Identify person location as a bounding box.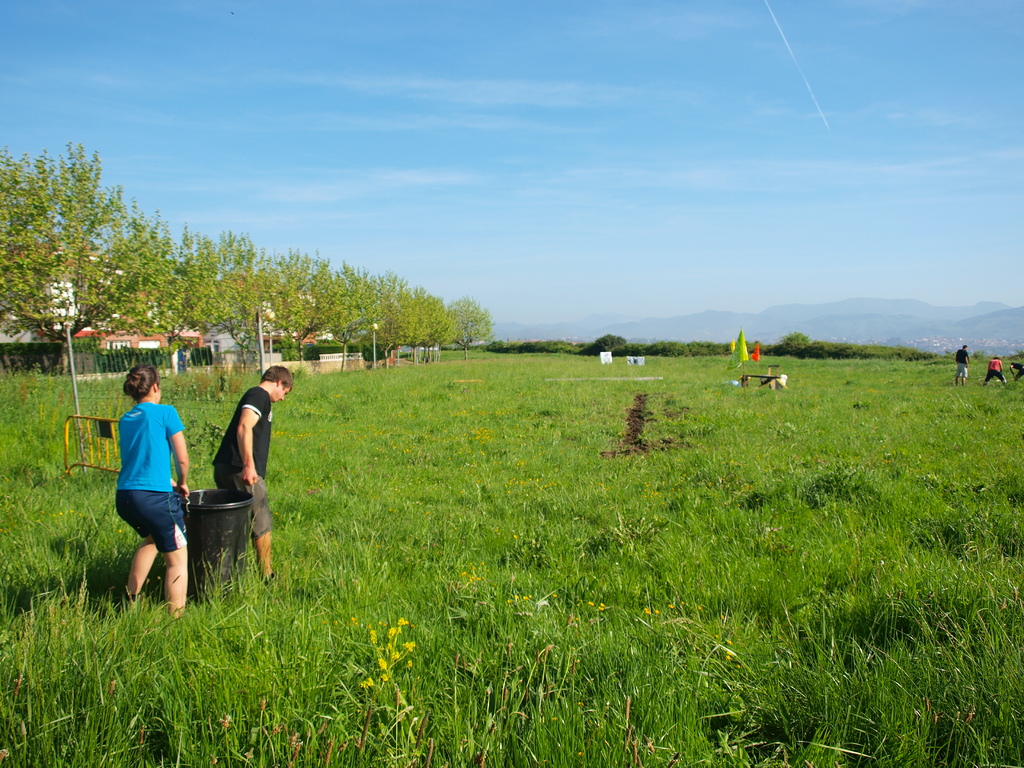
crop(954, 342, 971, 387).
